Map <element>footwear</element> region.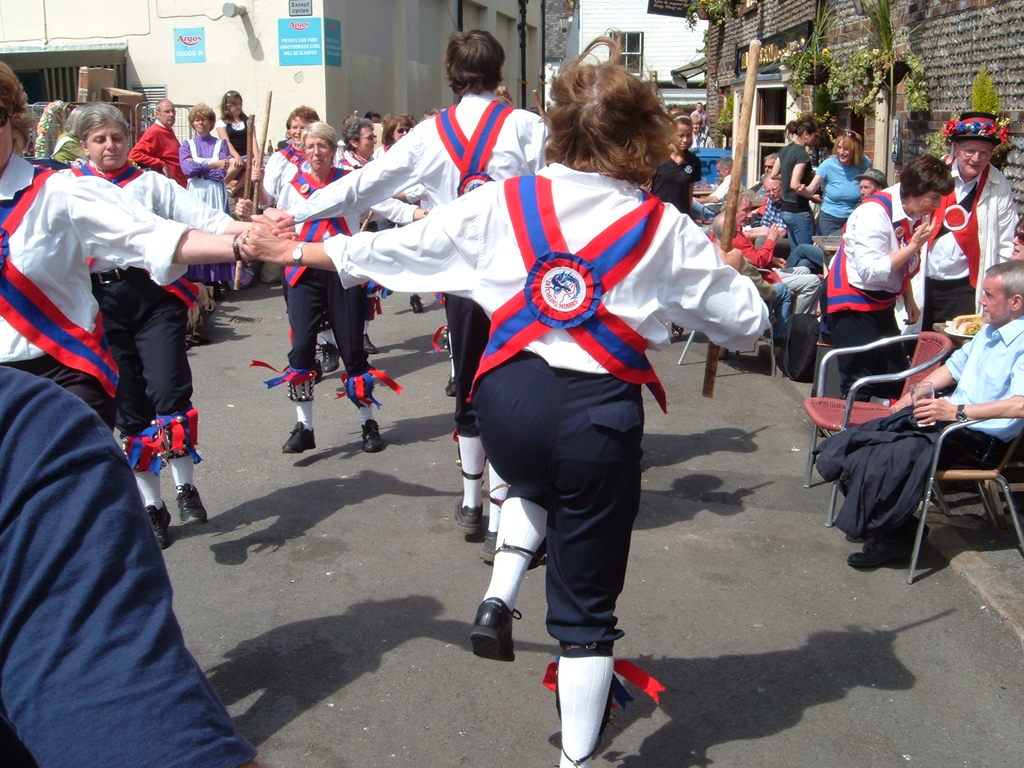
Mapped to 174:482:207:524.
